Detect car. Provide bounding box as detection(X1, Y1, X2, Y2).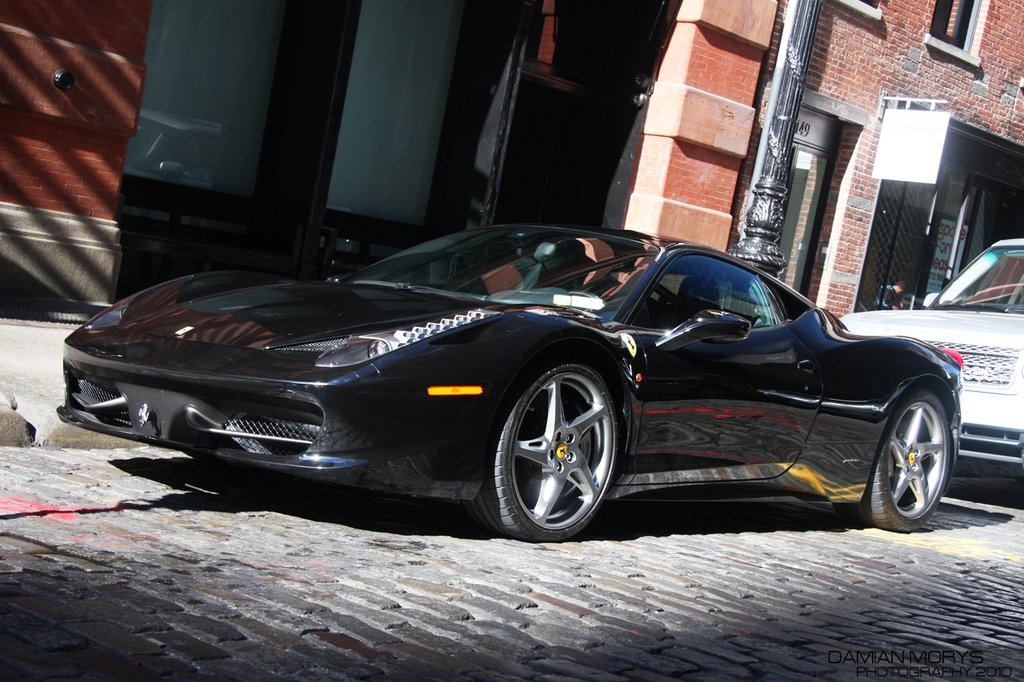
detection(58, 224, 995, 538).
